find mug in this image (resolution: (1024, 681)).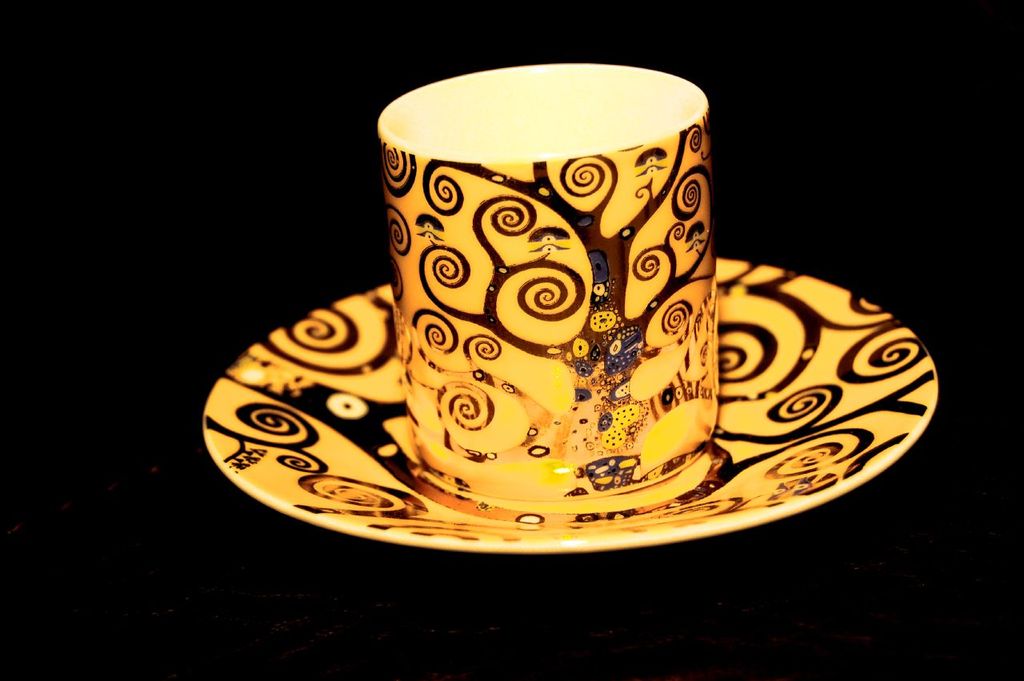
(x1=381, y1=64, x2=716, y2=499).
